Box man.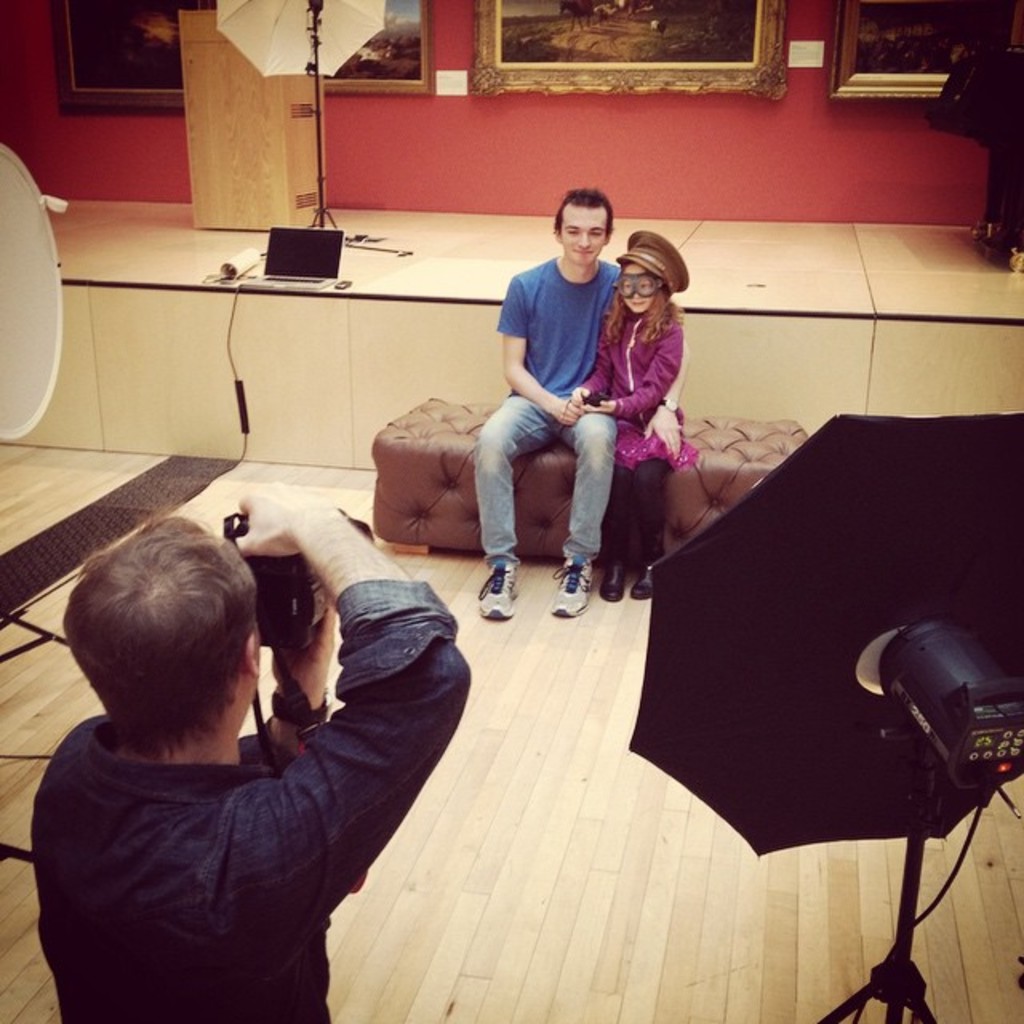
[left=480, top=186, right=616, bottom=621].
